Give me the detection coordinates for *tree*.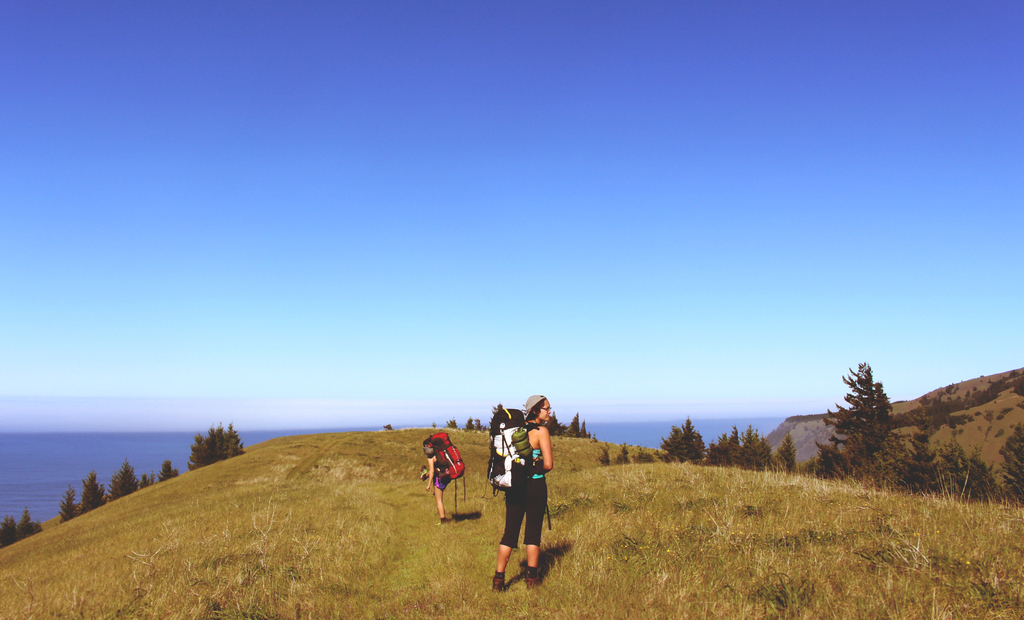
(left=884, top=433, right=936, bottom=493).
